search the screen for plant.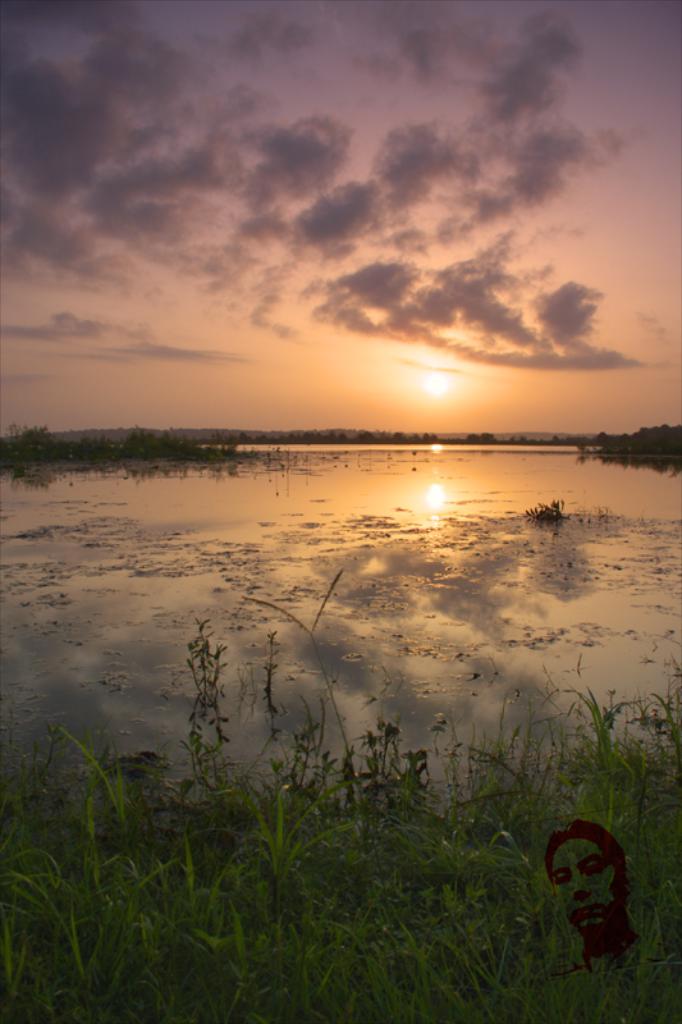
Found at [x1=594, y1=502, x2=617, y2=524].
